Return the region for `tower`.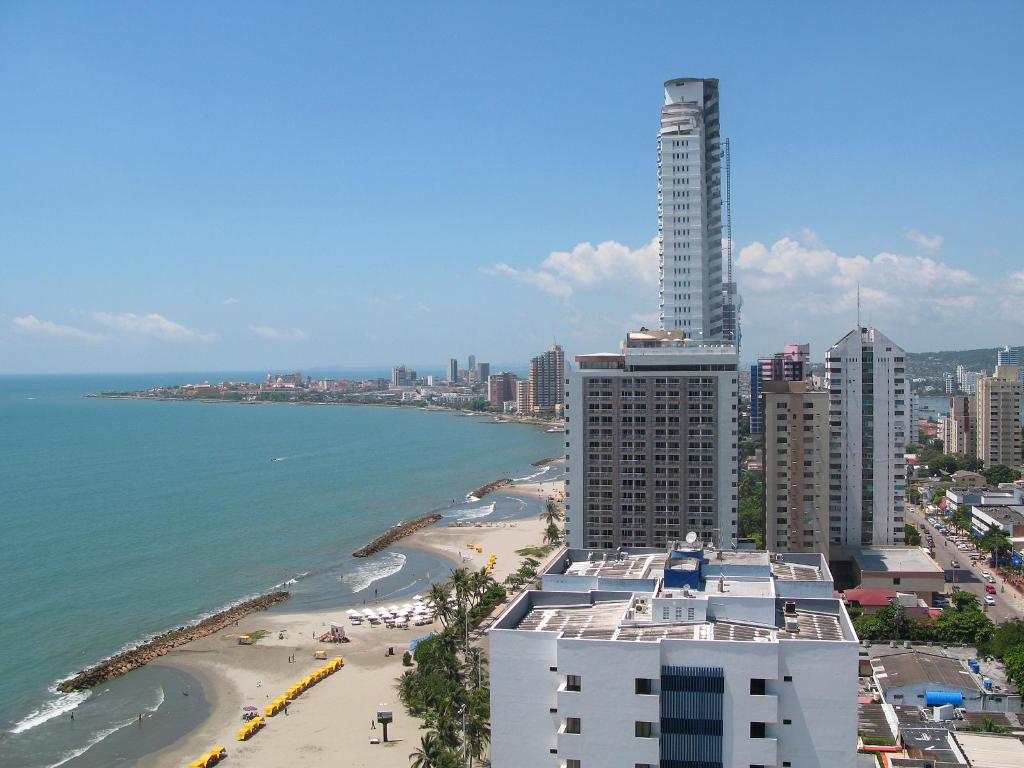
482:365:492:388.
